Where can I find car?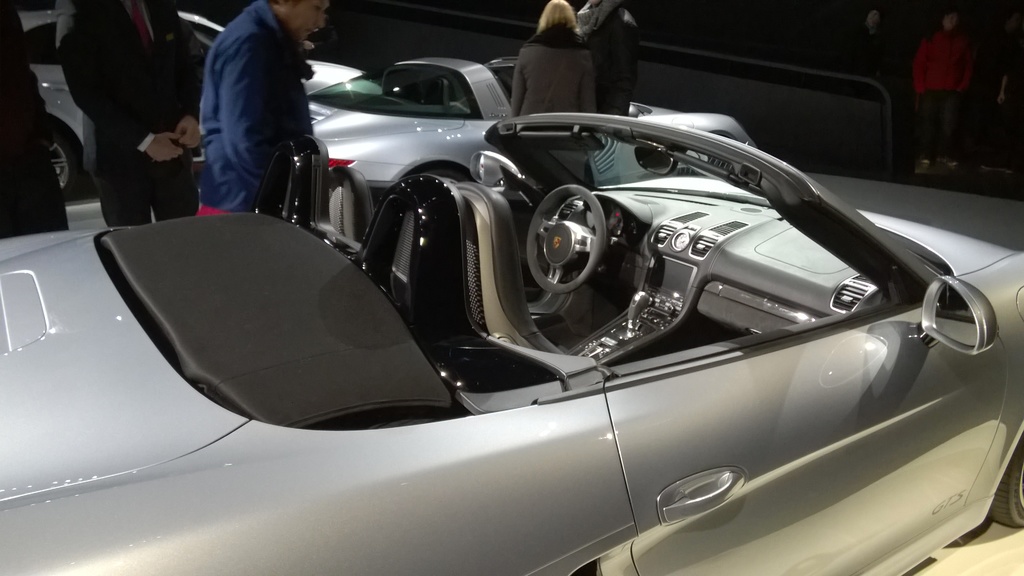
You can find it at bbox=(0, 108, 1023, 575).
